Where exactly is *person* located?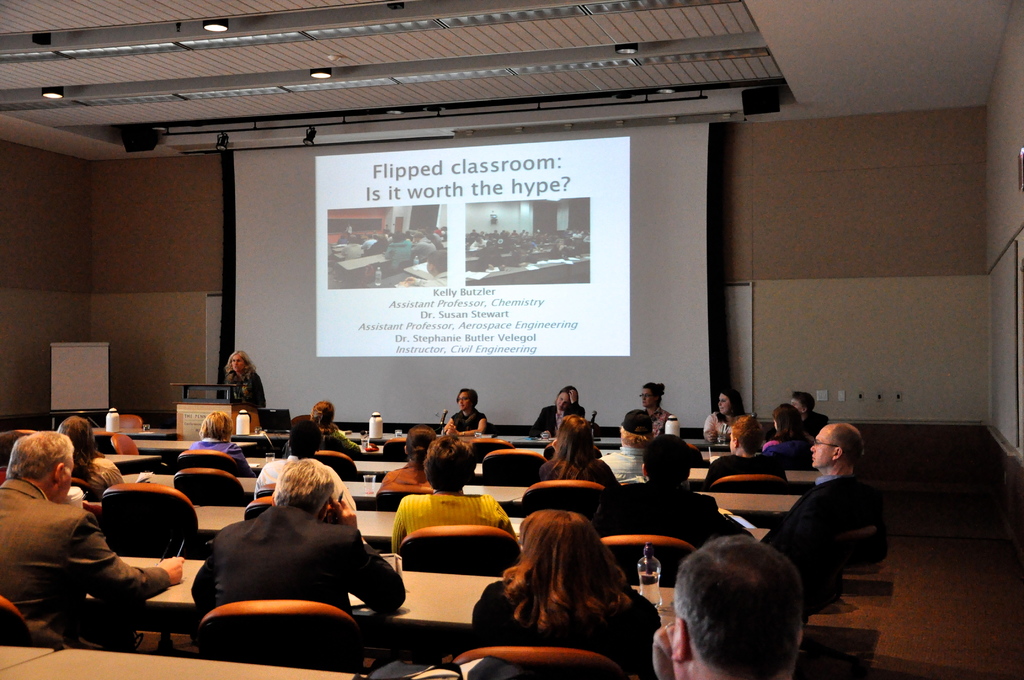
Its bounding box is rect(705, 417, 790, 492).
